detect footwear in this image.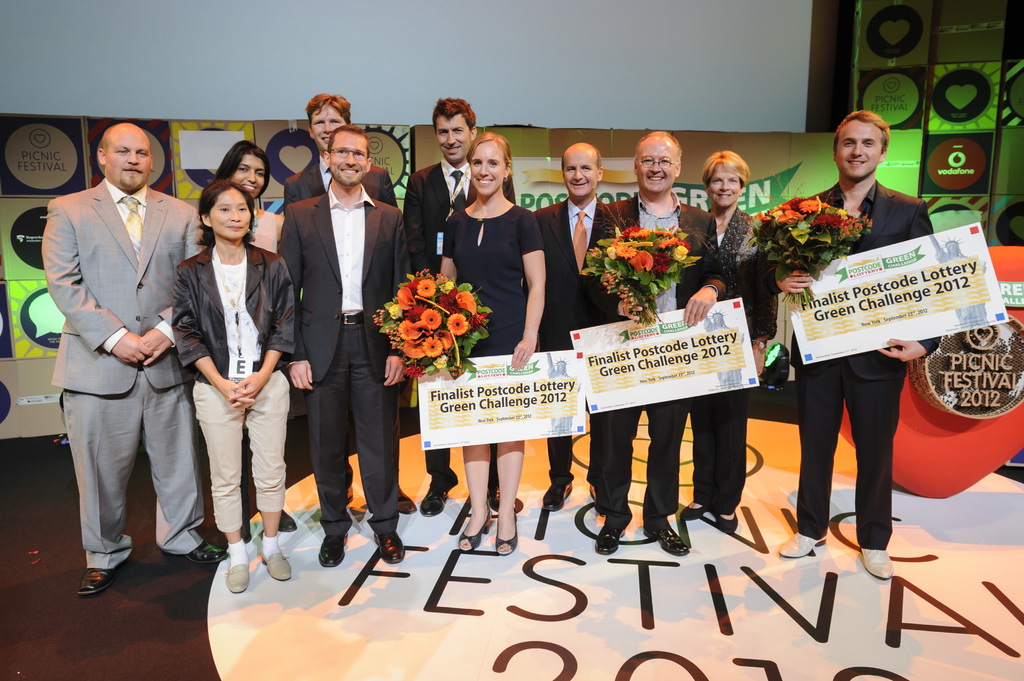
Detection: crop(483, 487, 497, 507).
